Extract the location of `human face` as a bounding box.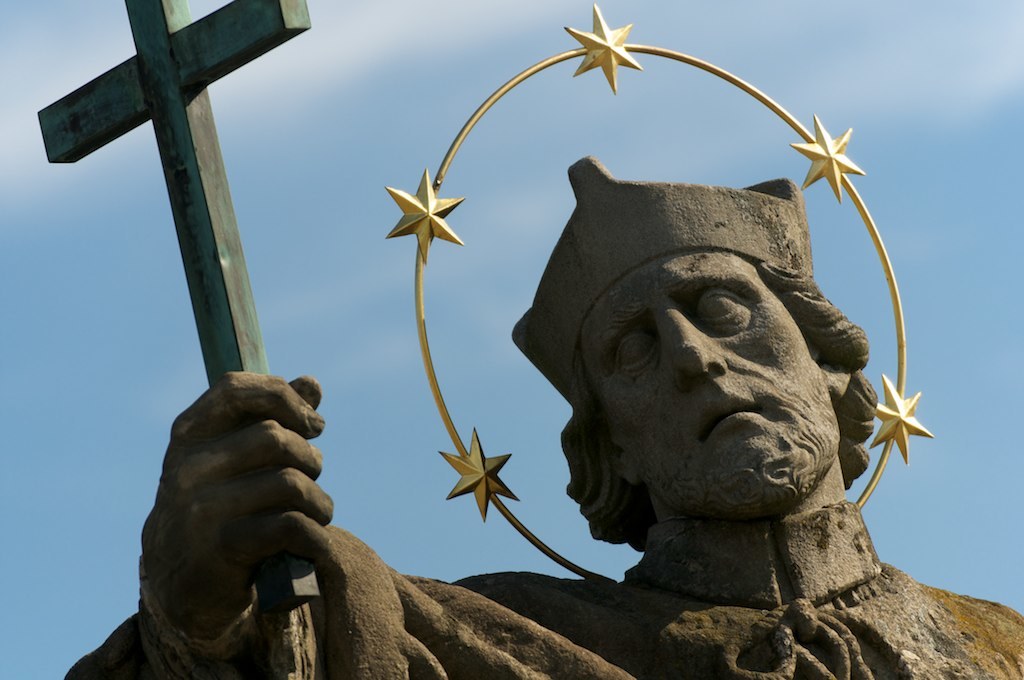
[left=580, top=251, right=840, bottom=509].
